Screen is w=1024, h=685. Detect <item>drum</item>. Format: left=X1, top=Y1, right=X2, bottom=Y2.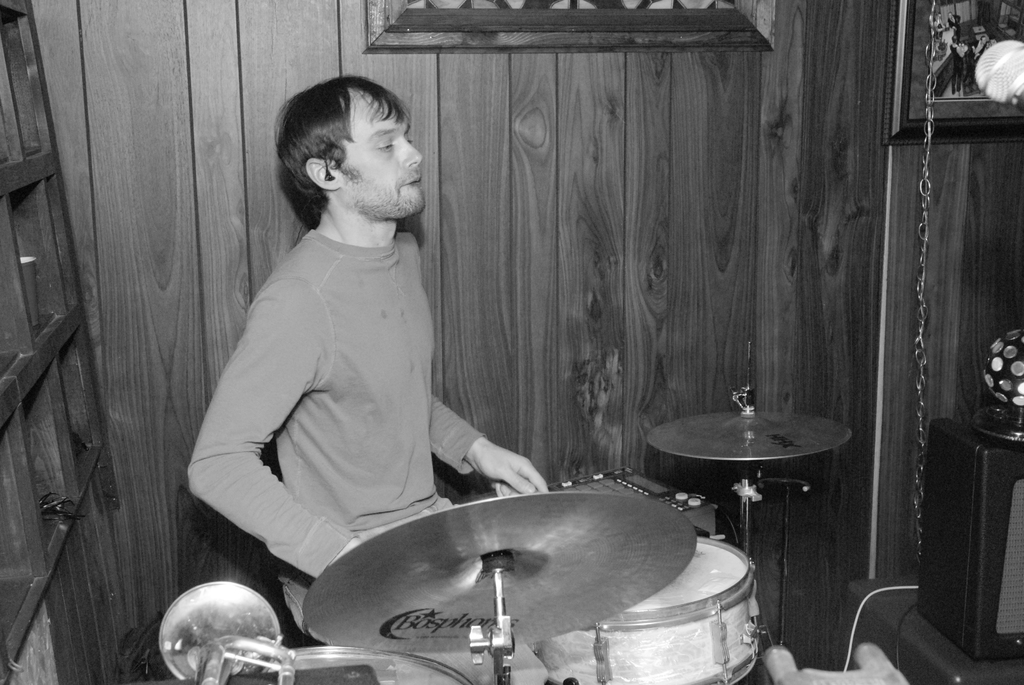
left=210, top=413, right=778, bottom=659.
